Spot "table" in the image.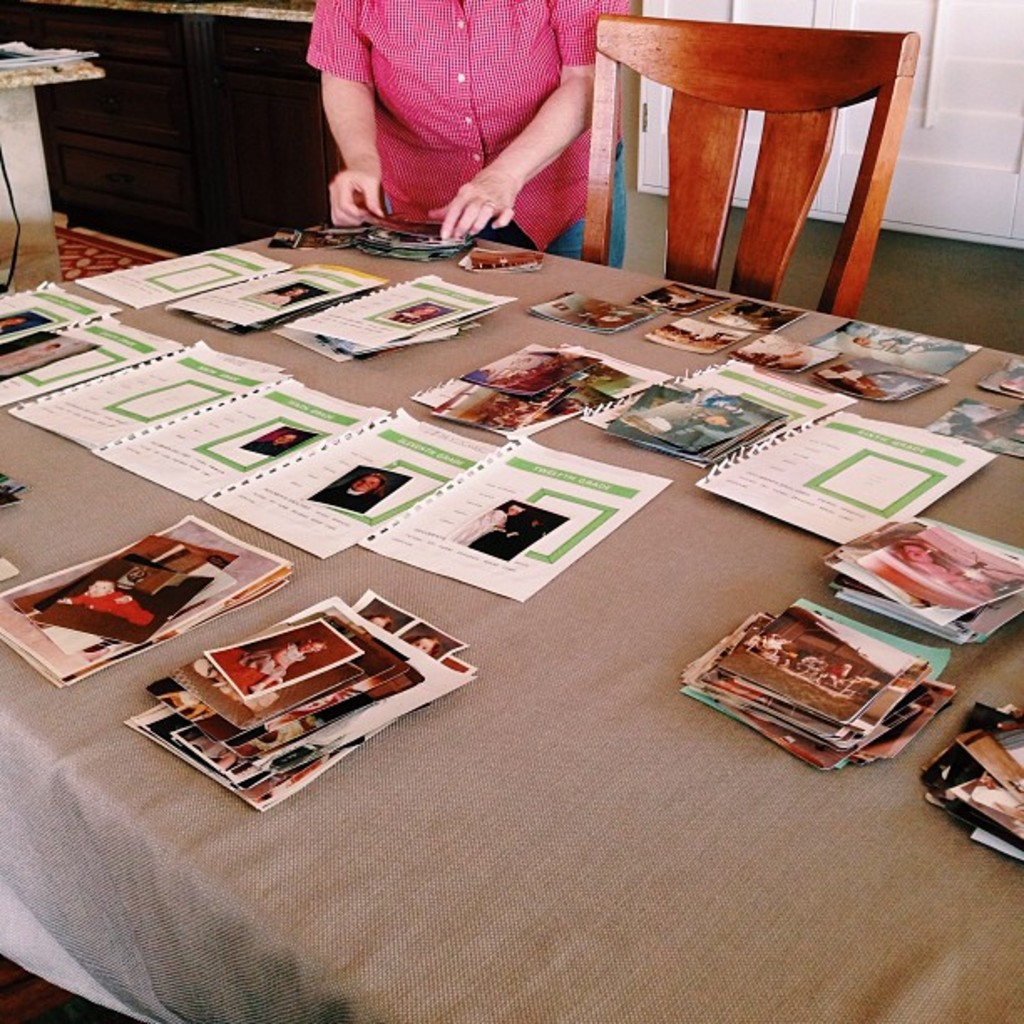
"table" found at 0, 55, 100, 97.
